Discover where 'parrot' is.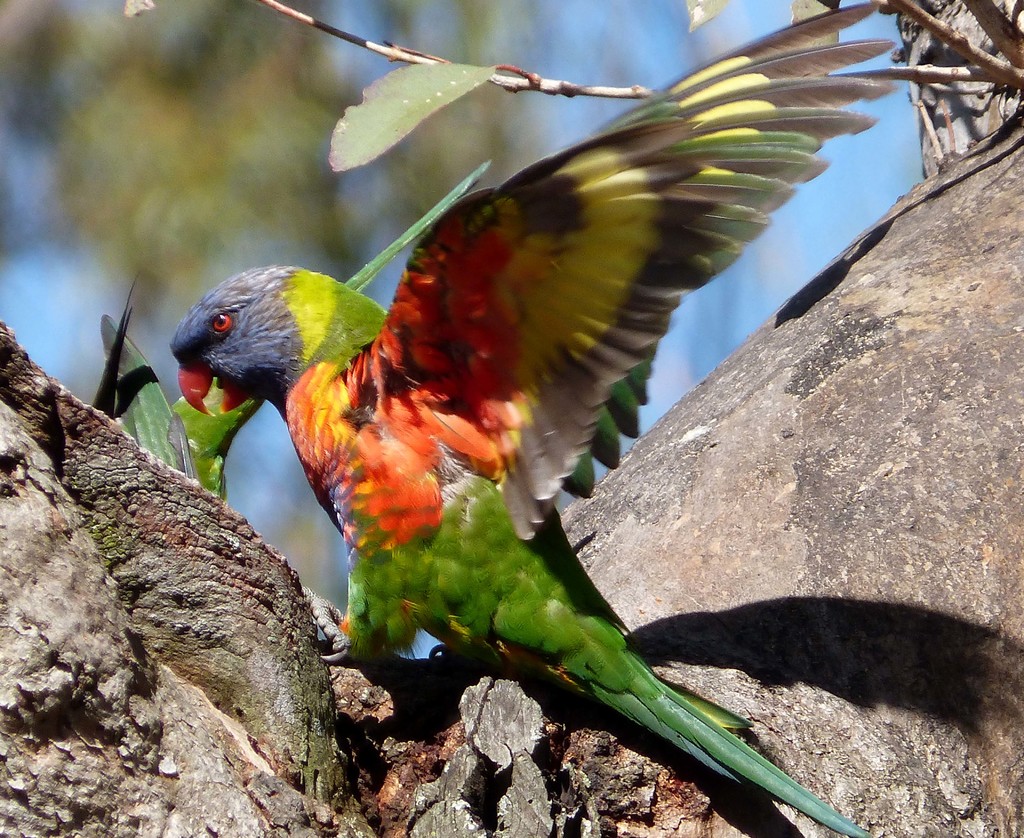
Discovered at select_region(163, 0, 877, 837).
